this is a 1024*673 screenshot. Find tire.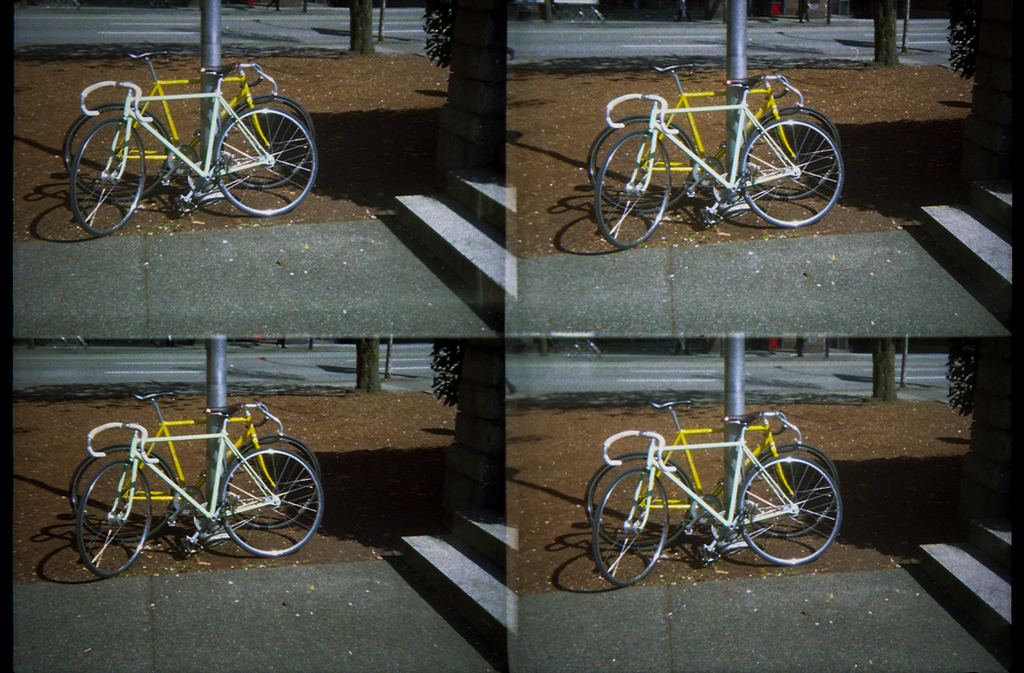
Bounding box: Rect(594, 468, 674, 591).
